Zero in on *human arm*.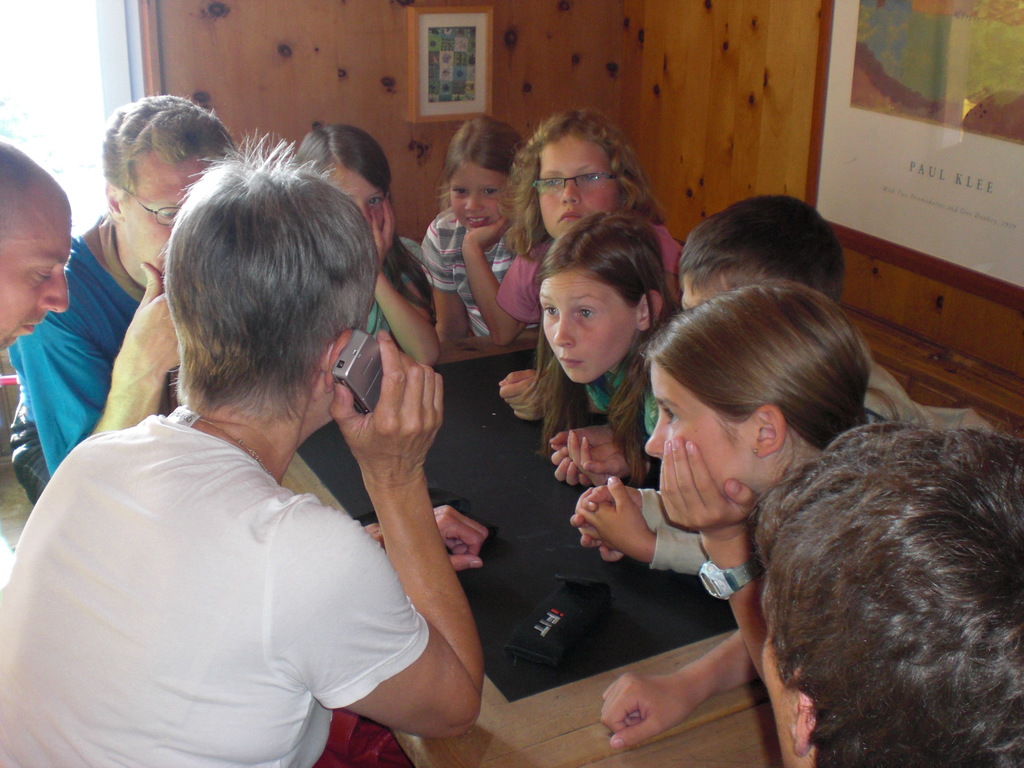
Zeroed in: region(290, 253, 521, 762).
